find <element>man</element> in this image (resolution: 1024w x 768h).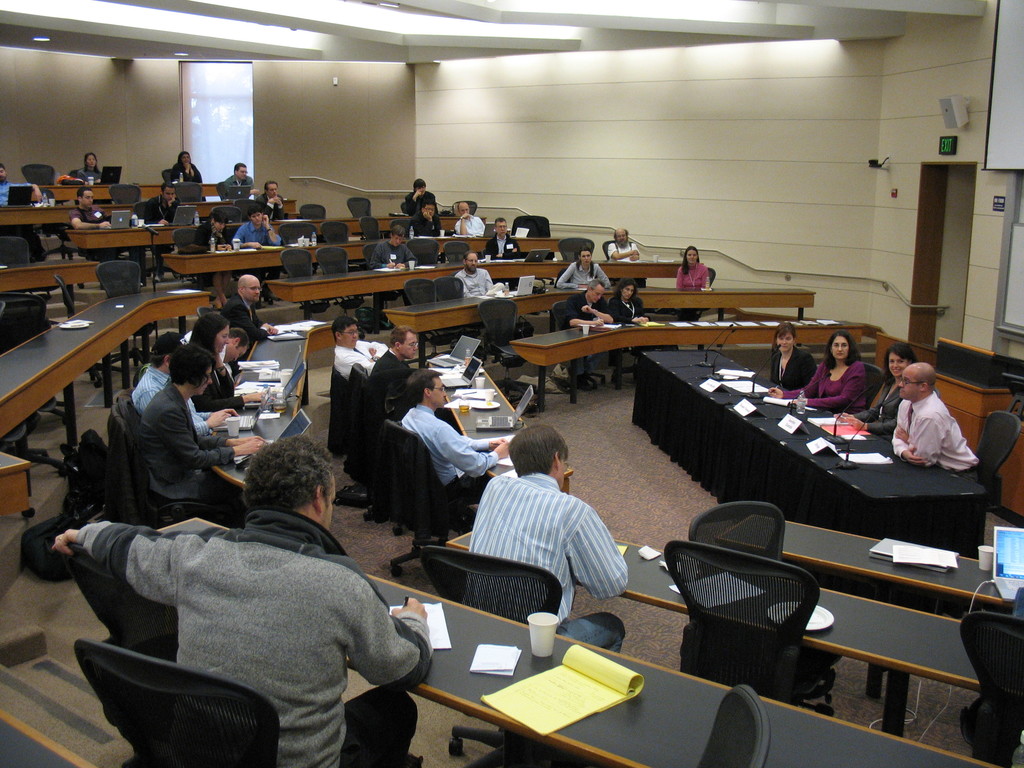
(0,163,40,209).
